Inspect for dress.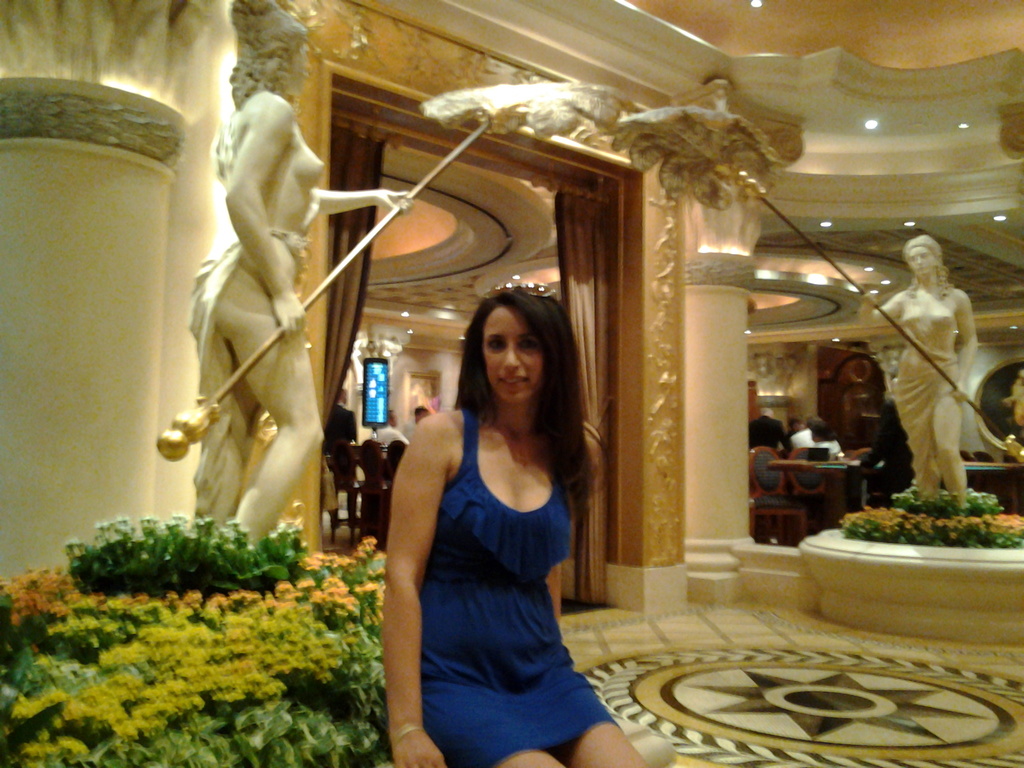
Inspection: 396 385 607 727.
